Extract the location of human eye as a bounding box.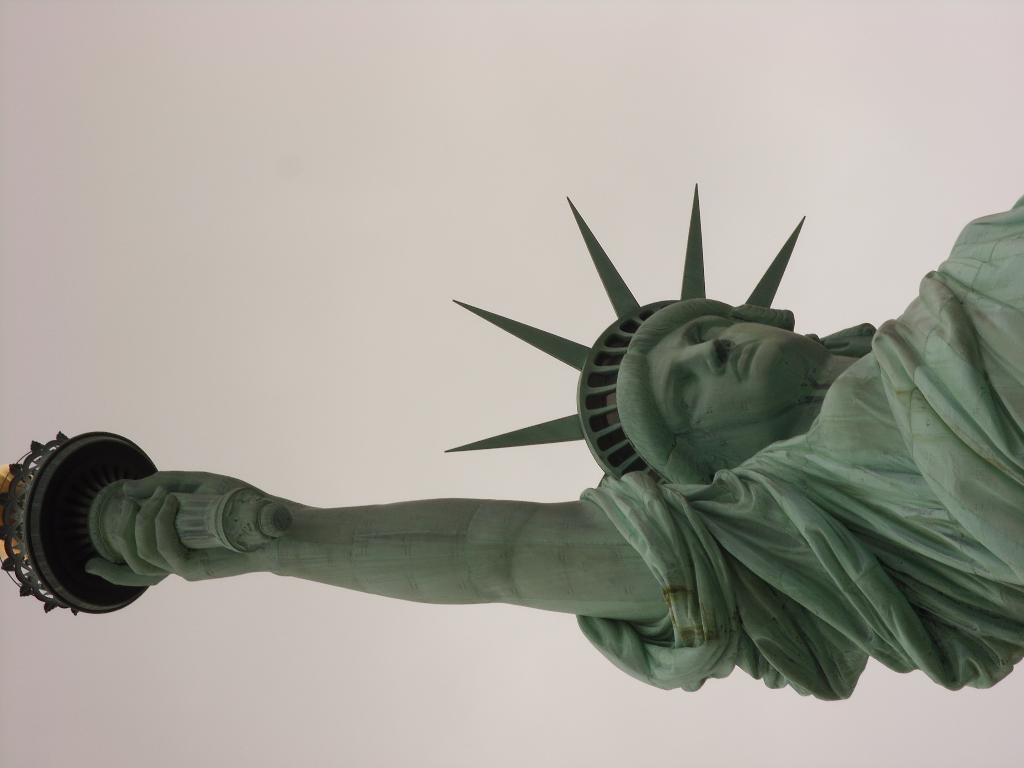
box=[701, 326, 721, 342].
